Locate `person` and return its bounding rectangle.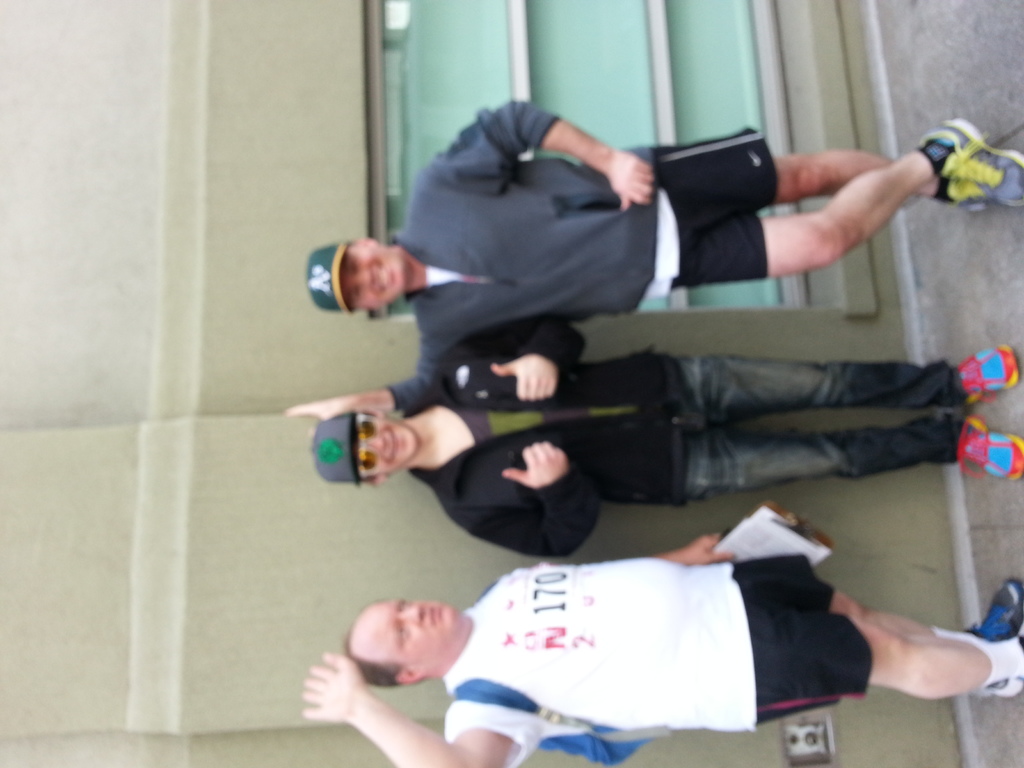
Rect(303, 531, 1023, 767).
